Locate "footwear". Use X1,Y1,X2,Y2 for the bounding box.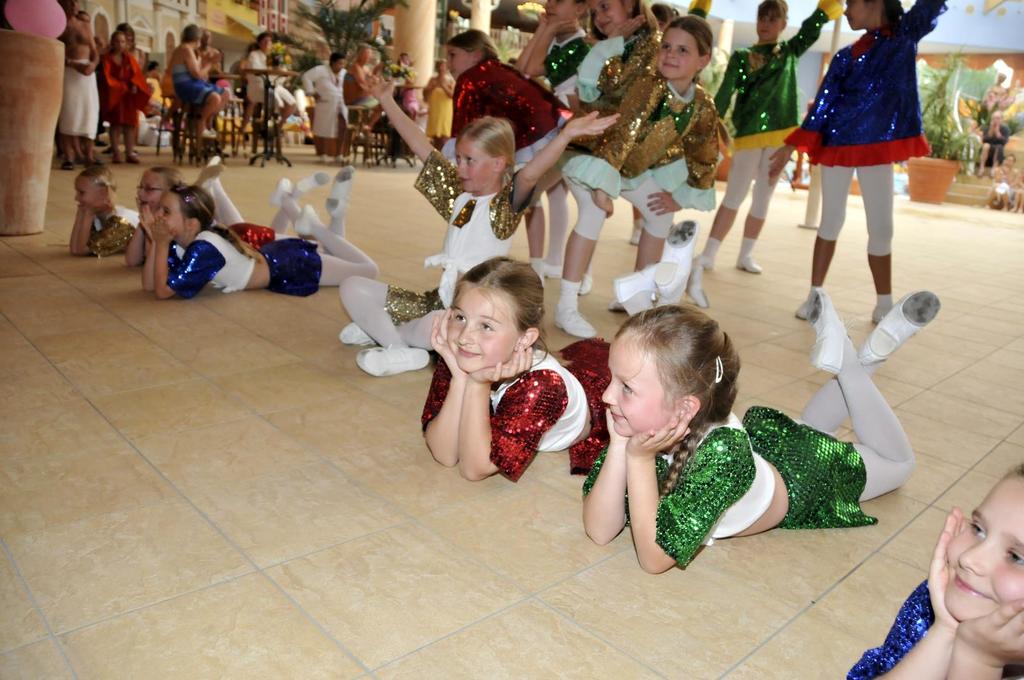
341,322,372,345.
